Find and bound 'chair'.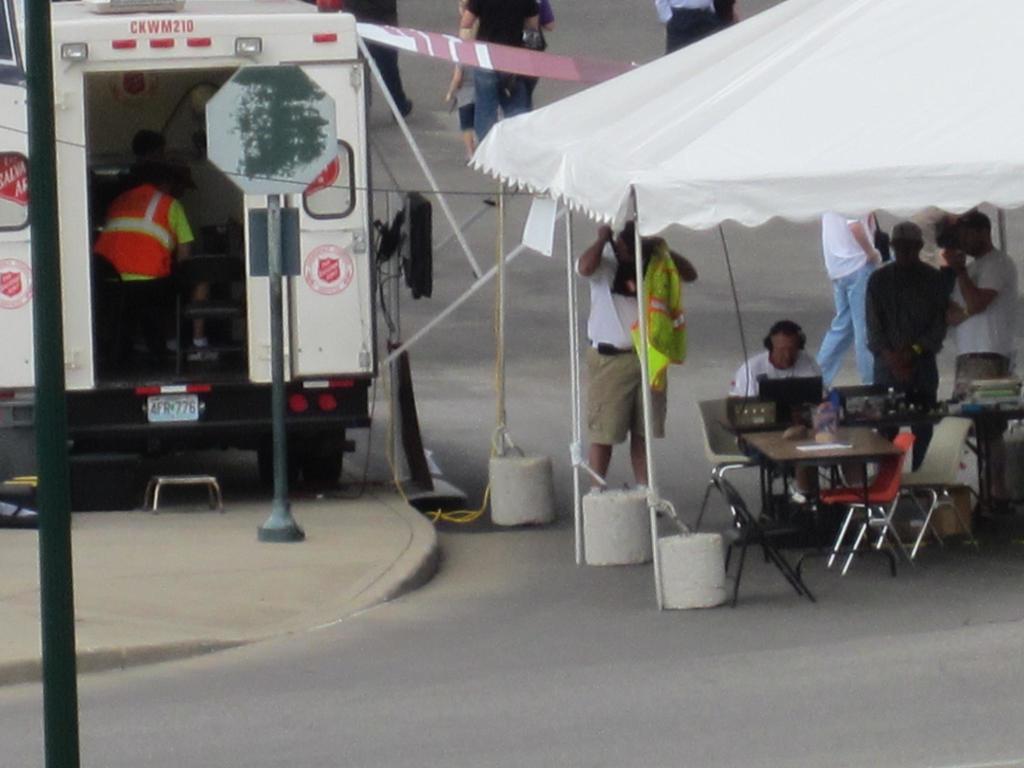
Bound: (686, 395, 769, 536).
